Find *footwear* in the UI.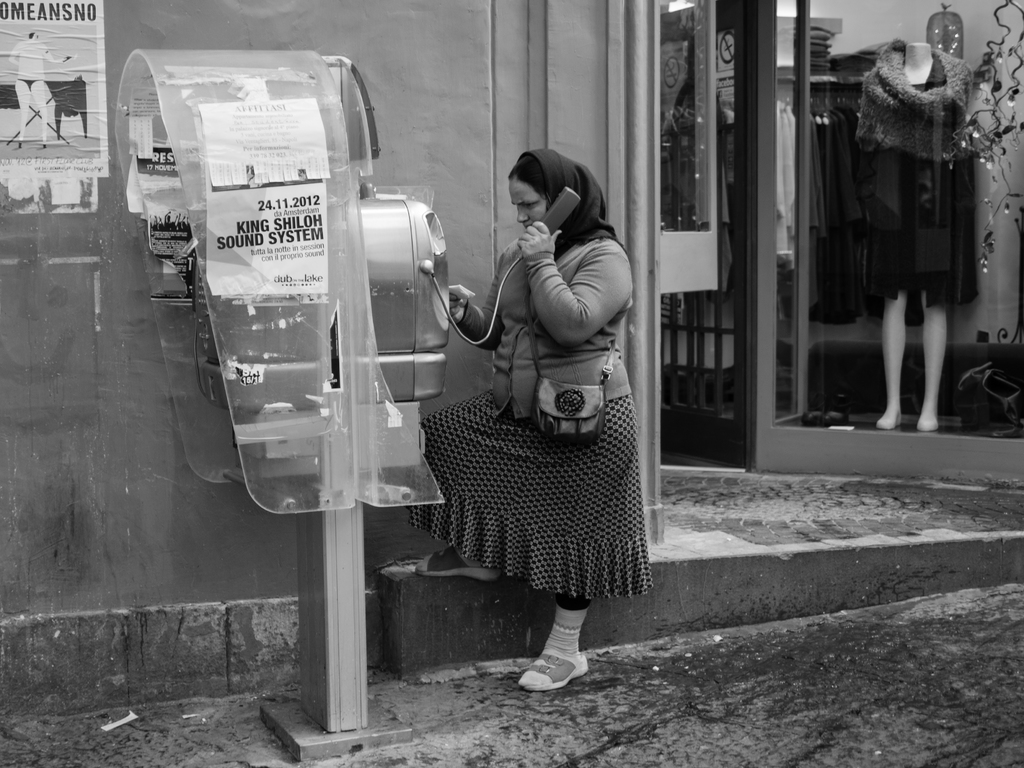
UI element at select_region(415, 542, 502, 584).
